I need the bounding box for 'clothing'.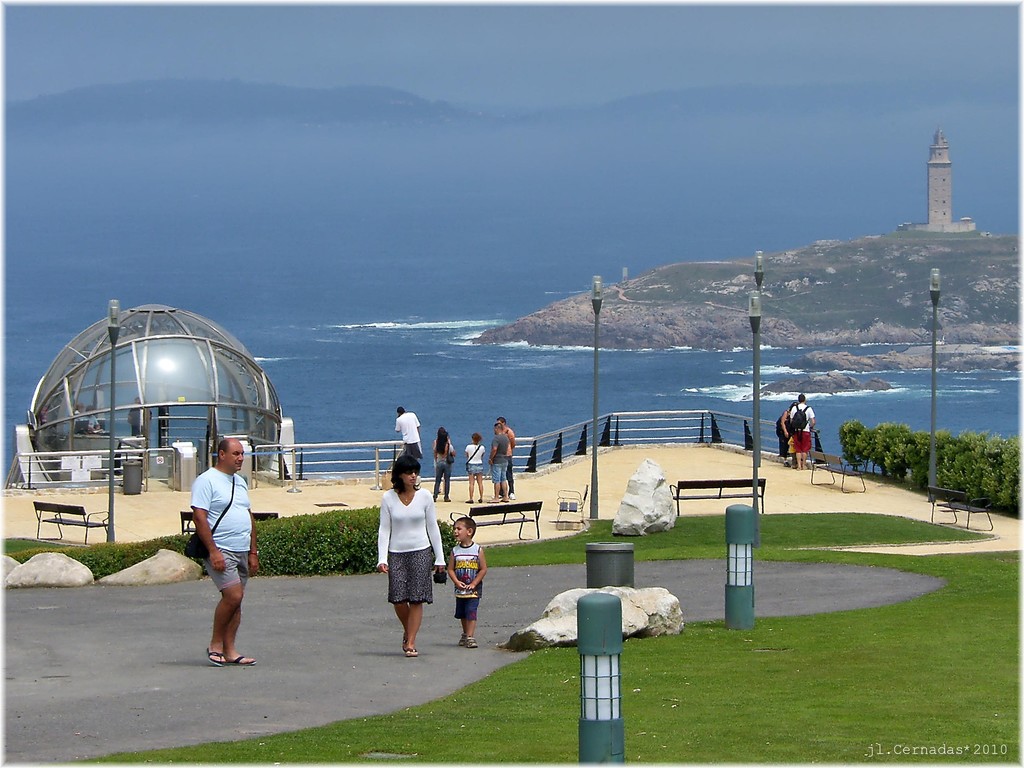
Here it is: (790,403,815,452).
